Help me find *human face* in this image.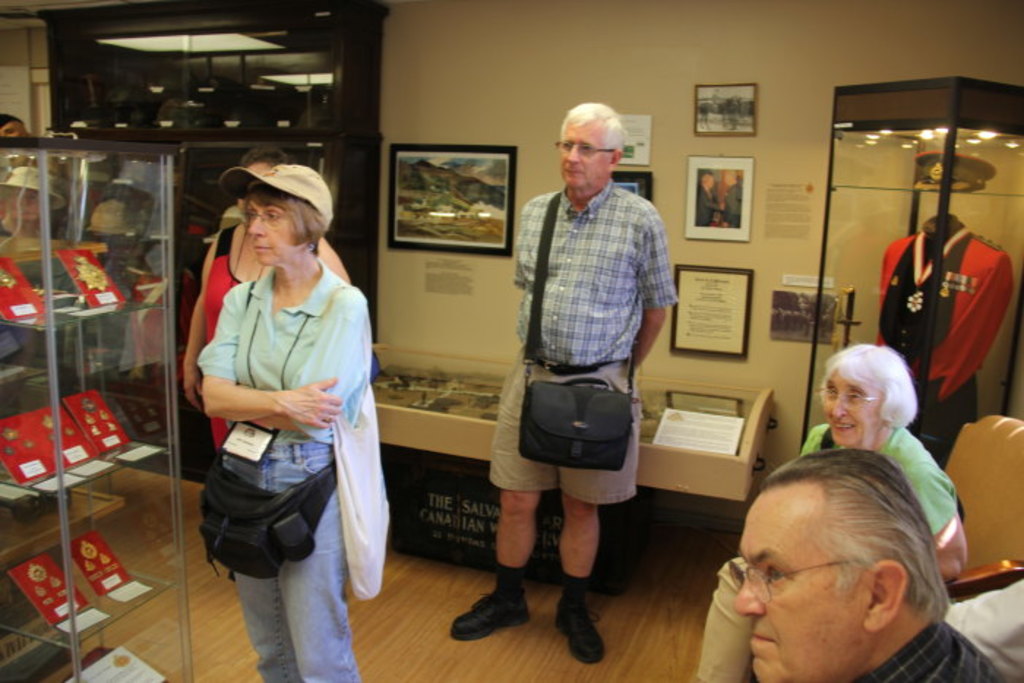
Found it: detection(237, 159, 279, 216).
